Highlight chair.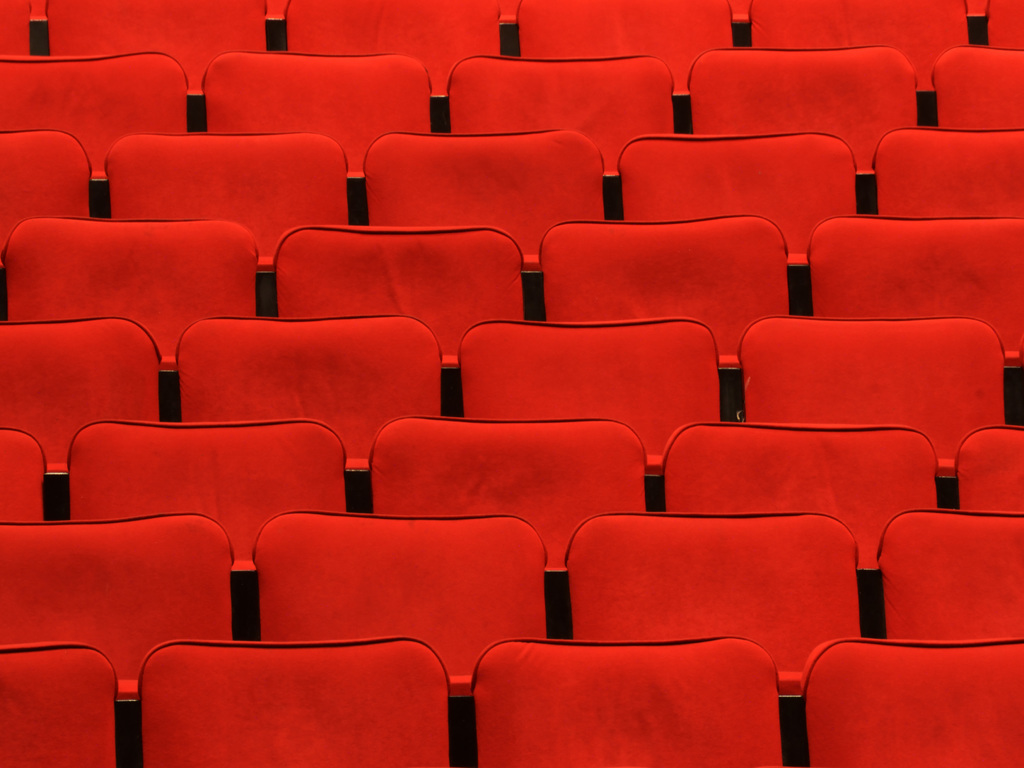
Highlighted region: Rect(799, 641, 1023, 767).
